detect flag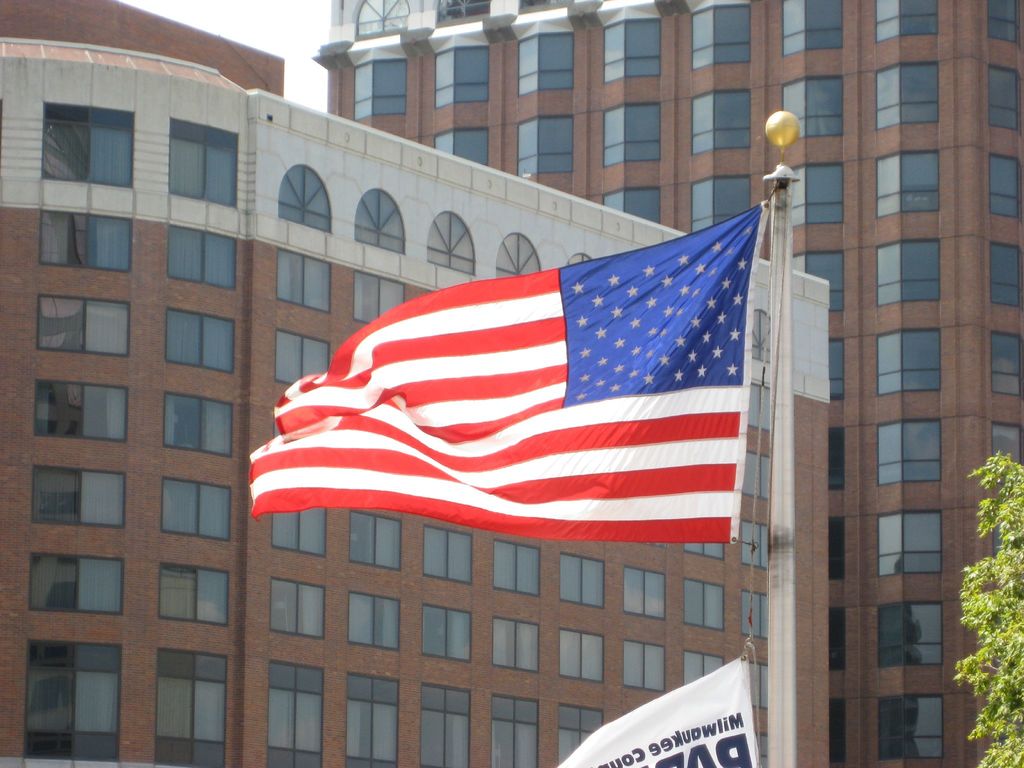
Rect(559, 651, 766, 767)
